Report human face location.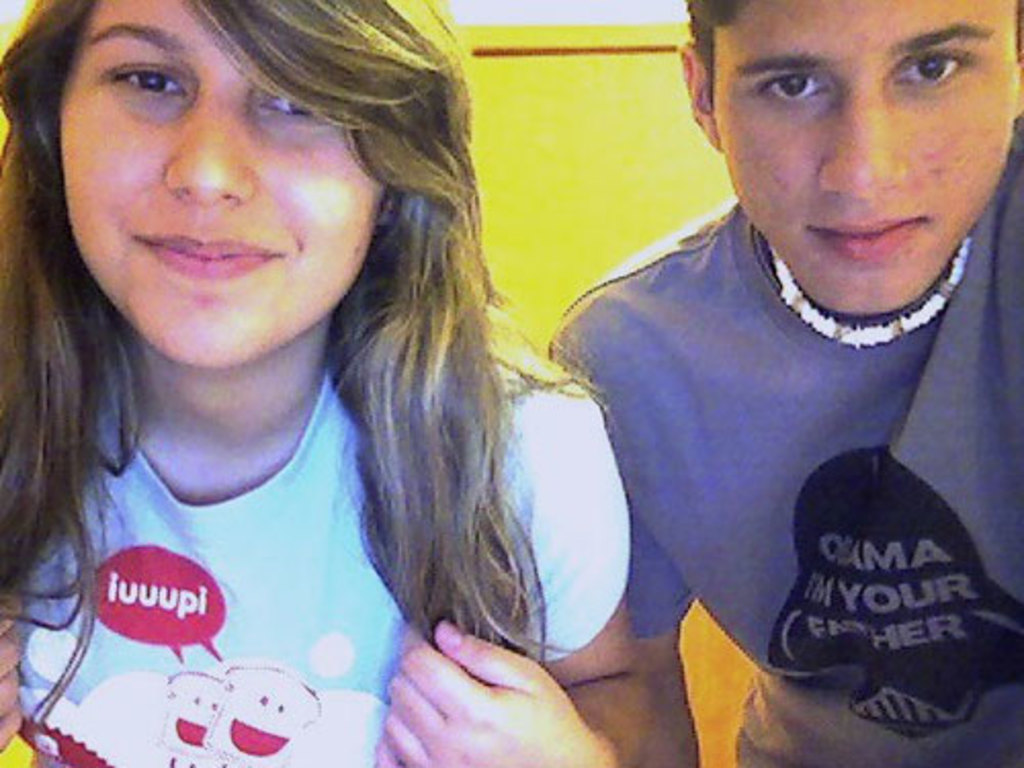
Report: [left=709, top=0, right=1022, bottom=326].
